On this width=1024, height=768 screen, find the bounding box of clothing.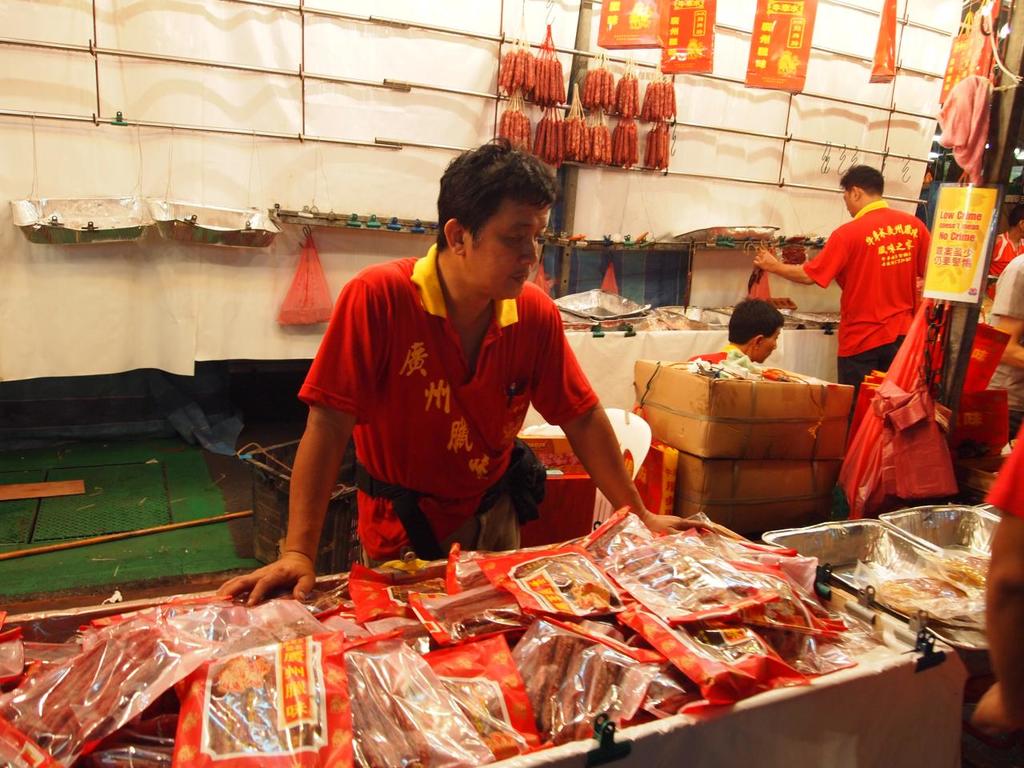
Bounding box: 680 344 776 368.
